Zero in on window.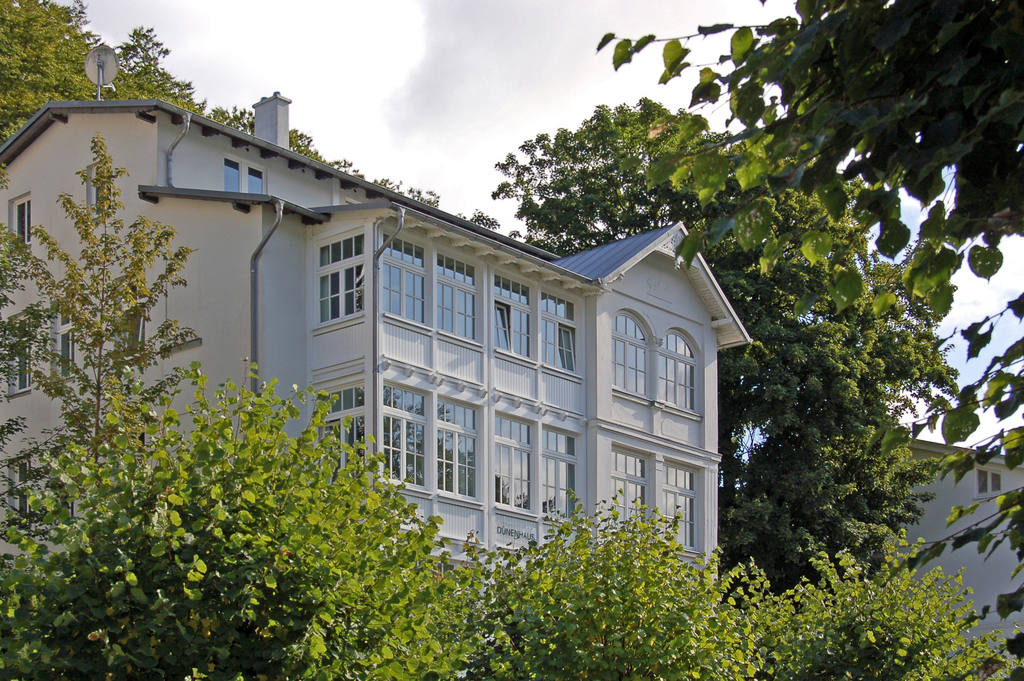
Zeroed in: l=657, t=334, r=693, b=410.
